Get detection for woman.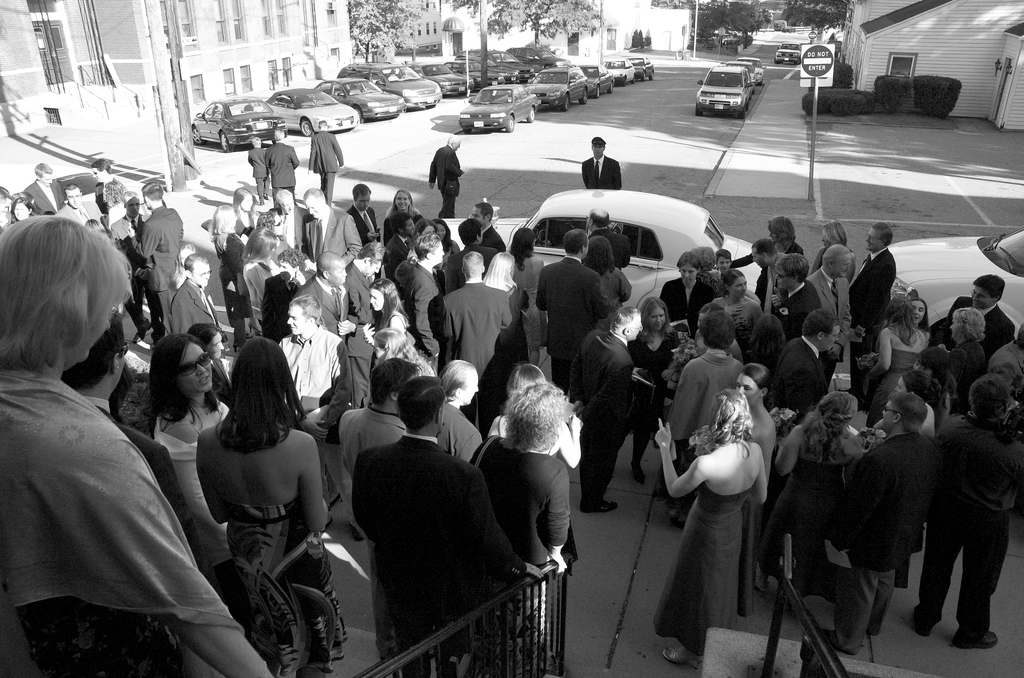
Detection: BBox(243, 228, 283, 335).
